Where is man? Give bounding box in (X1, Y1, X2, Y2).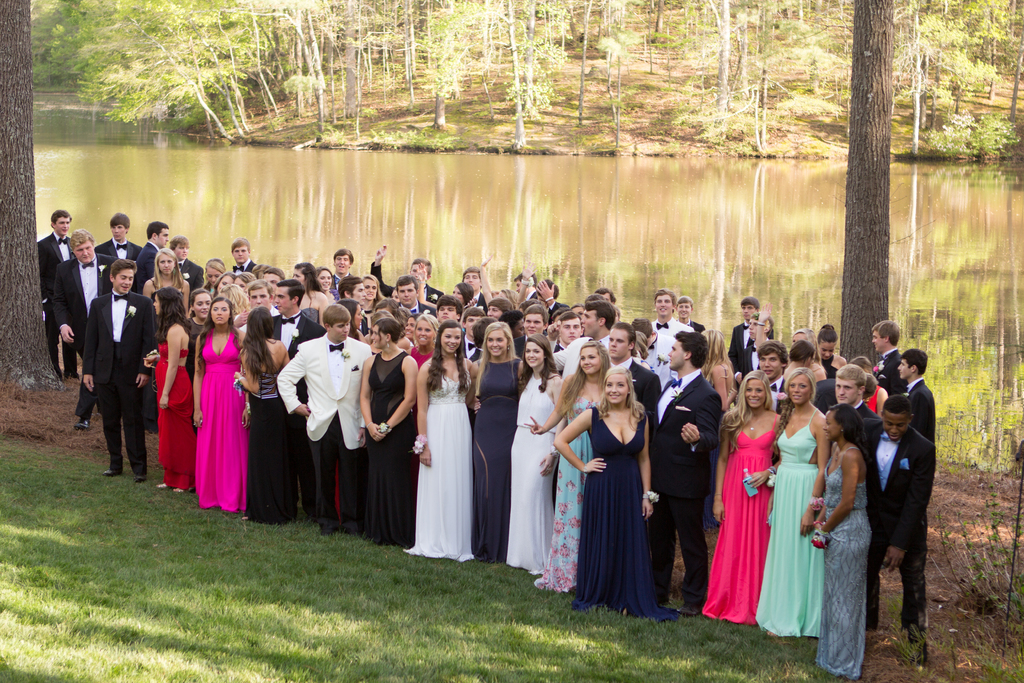
(231, 238, 252, 272).
